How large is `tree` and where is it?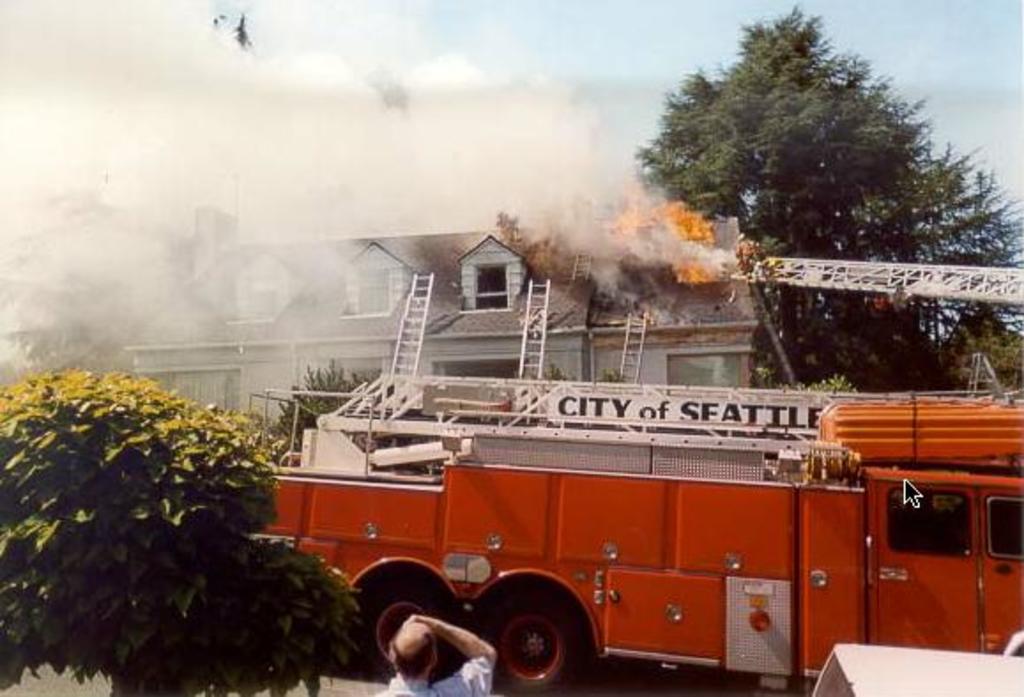
Bounding box: Rect(0, 371, 386, 695).
